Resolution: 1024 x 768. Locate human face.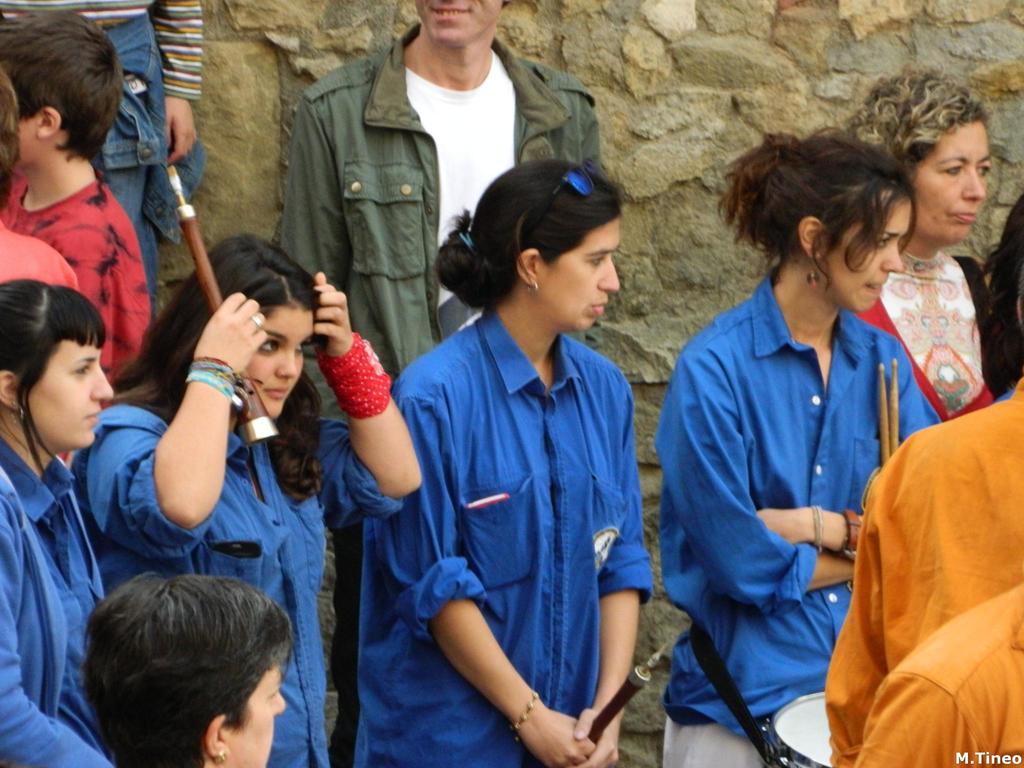
(left=907, top=120, right=989, bottom=250).
